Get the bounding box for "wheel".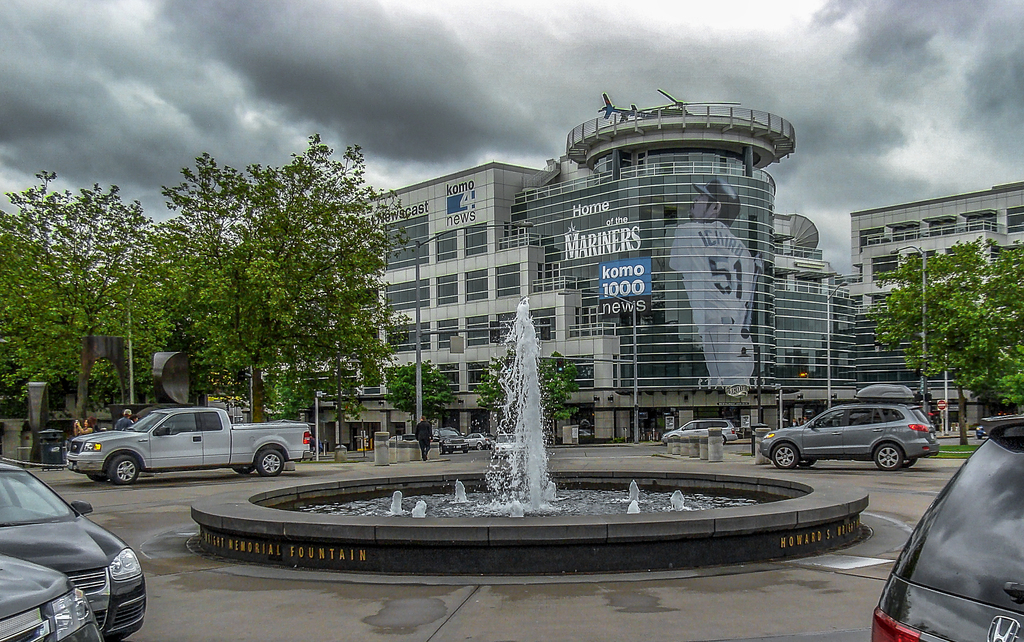
(left=801, top=457, right=815, bottom=467).
